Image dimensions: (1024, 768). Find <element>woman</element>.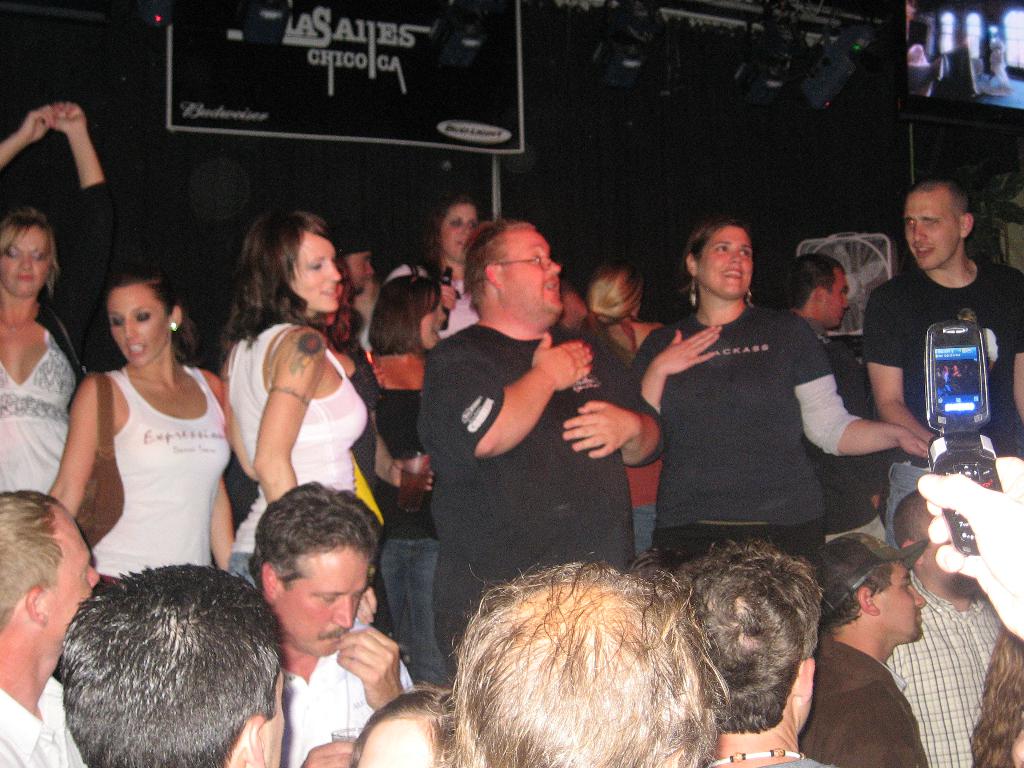
(left=356, top=274, right=456, bottom=695).
